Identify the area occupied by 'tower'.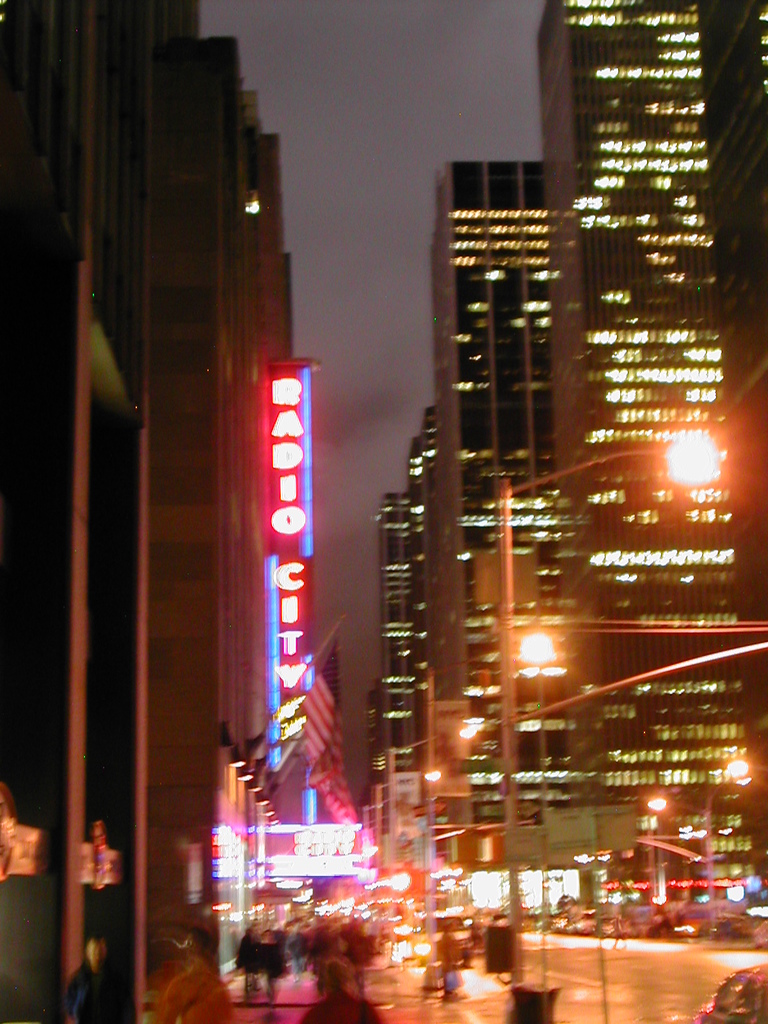
Area: {"left": 415, "top": 152, "right": 541, "bottom": 819}.
